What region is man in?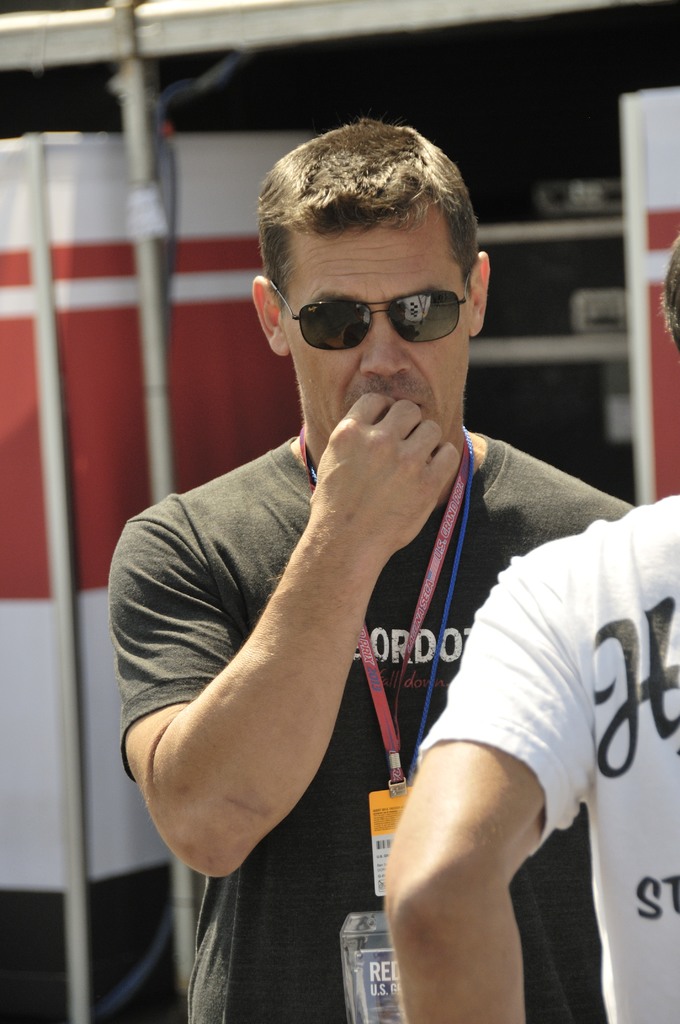
99, 120, 648, 1020.
